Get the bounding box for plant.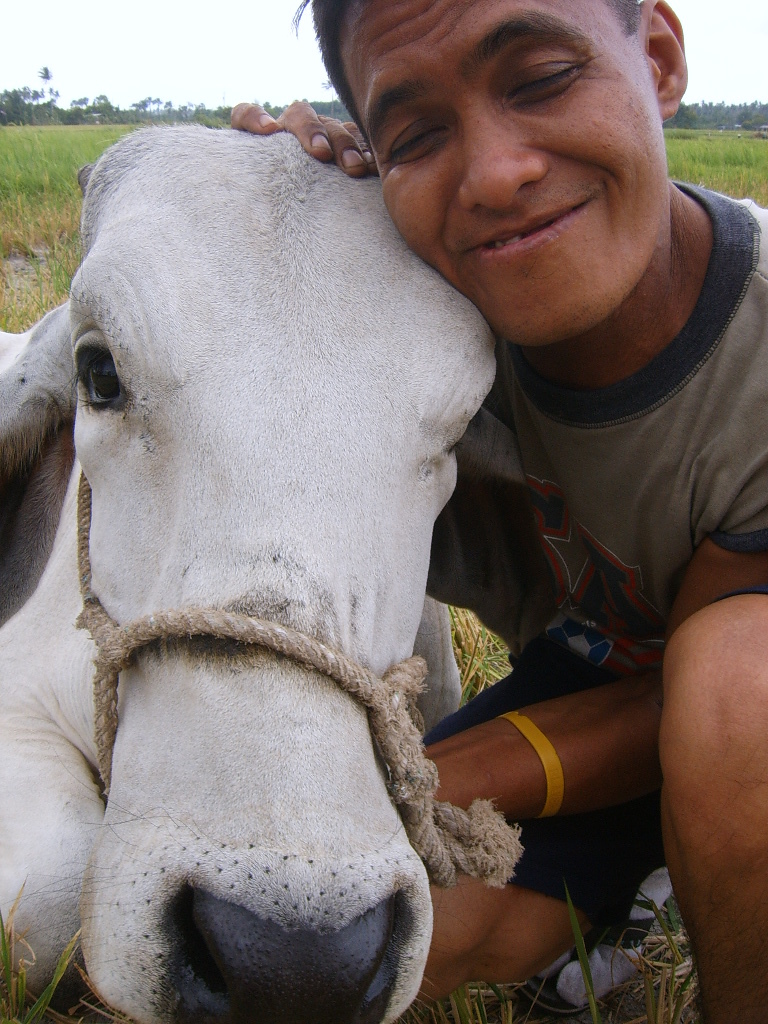
x1=0, y1=72, x2=167, y2=334.
